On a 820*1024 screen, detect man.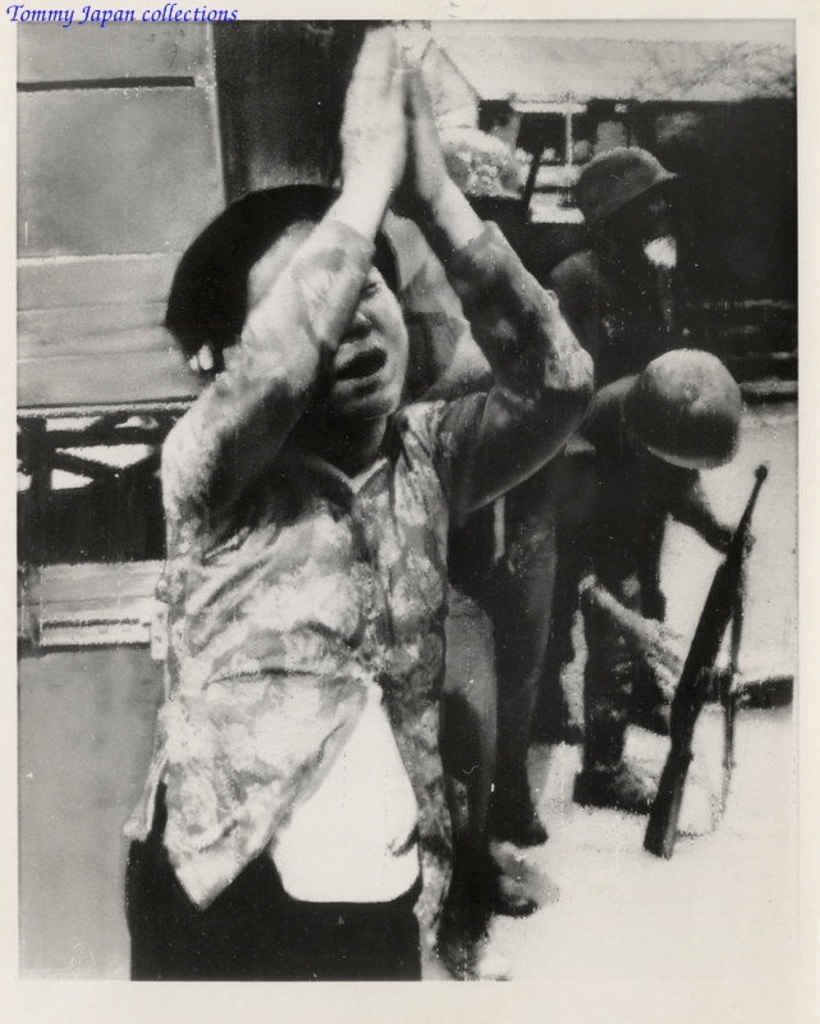
<region>128, 47, 651, 986</region>.
